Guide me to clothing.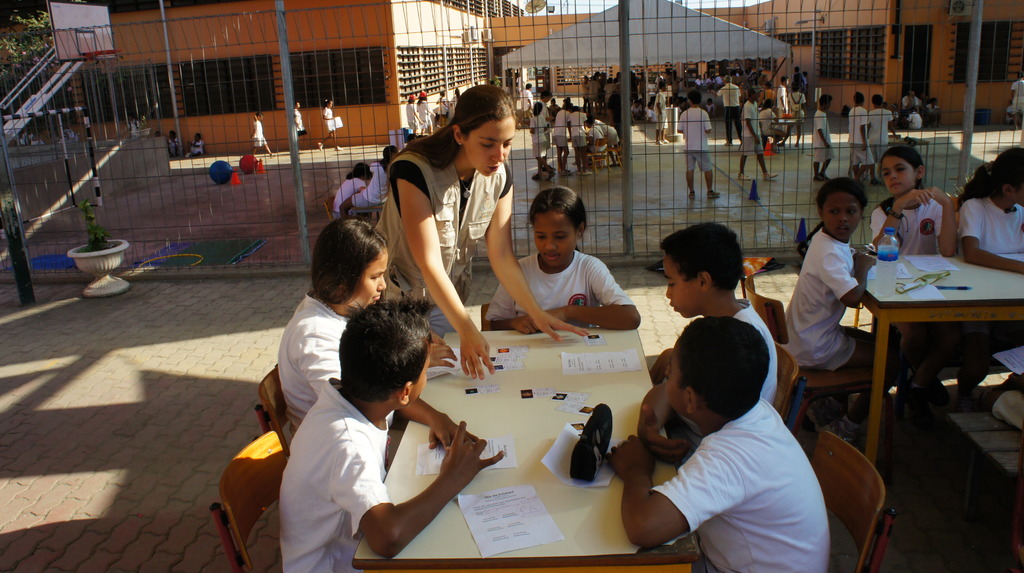
Guidance: x1=169, y1=134, x2=184, y2=159.
